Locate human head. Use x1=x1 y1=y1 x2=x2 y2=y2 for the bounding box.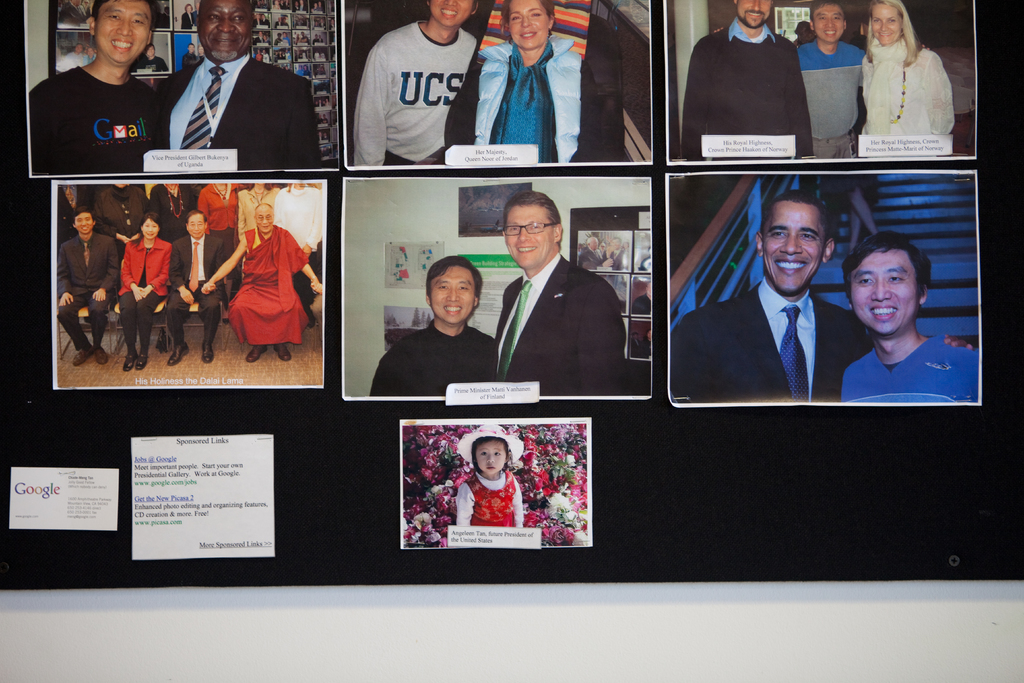
x1=505 y1=198 x2=561 y2=267.
